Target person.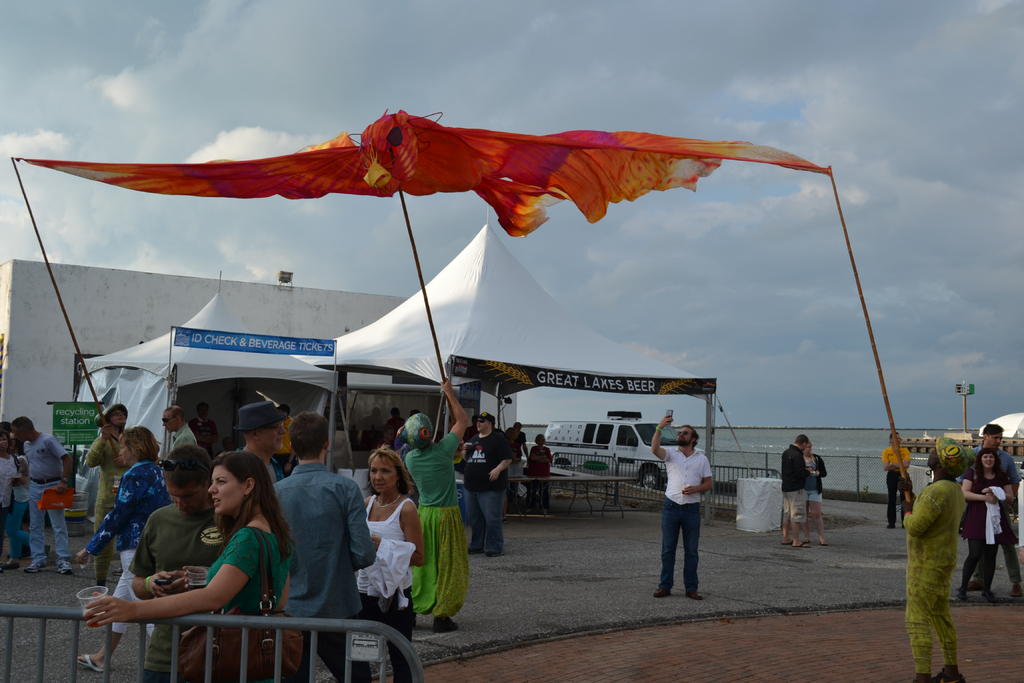
Target region: (left=465, top=414, right=513, bottom=562).
